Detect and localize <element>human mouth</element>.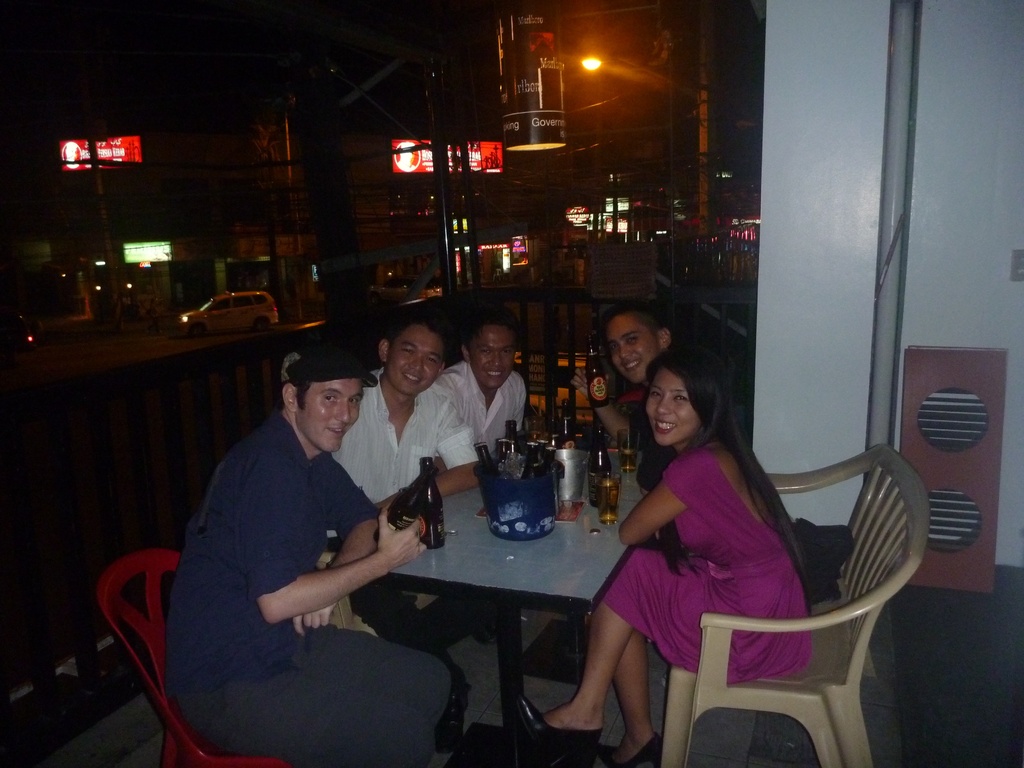
Localized at rect(657, 420, 674, 436).
